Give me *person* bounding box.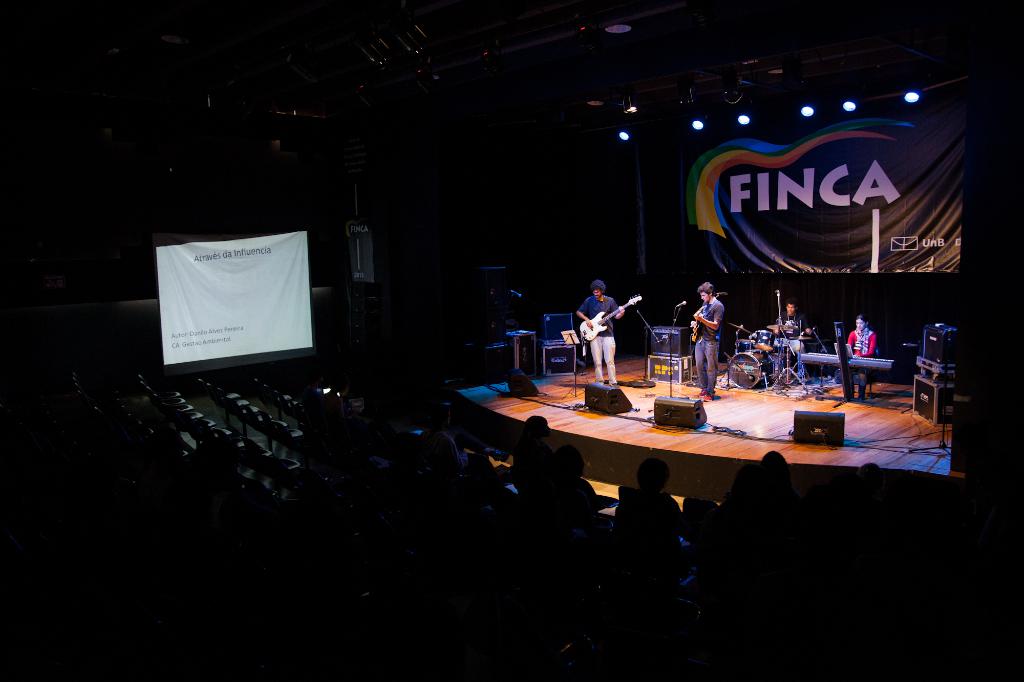
511/409/552/498.
